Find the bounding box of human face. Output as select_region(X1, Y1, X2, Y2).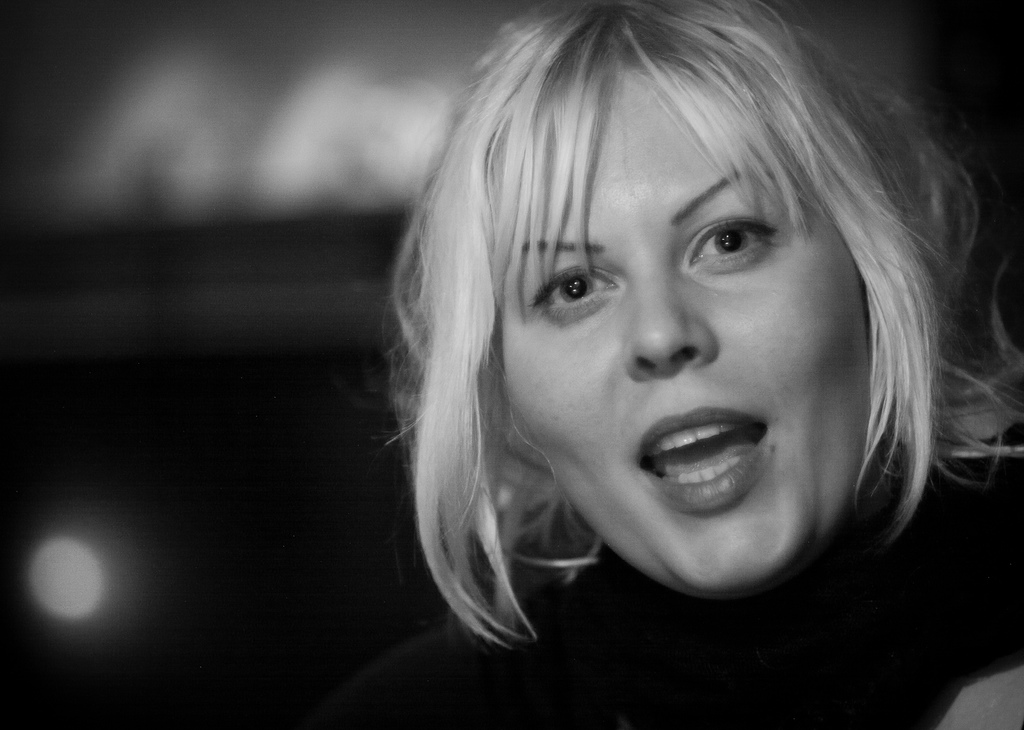
select_region(493, 64, 871, 596).
